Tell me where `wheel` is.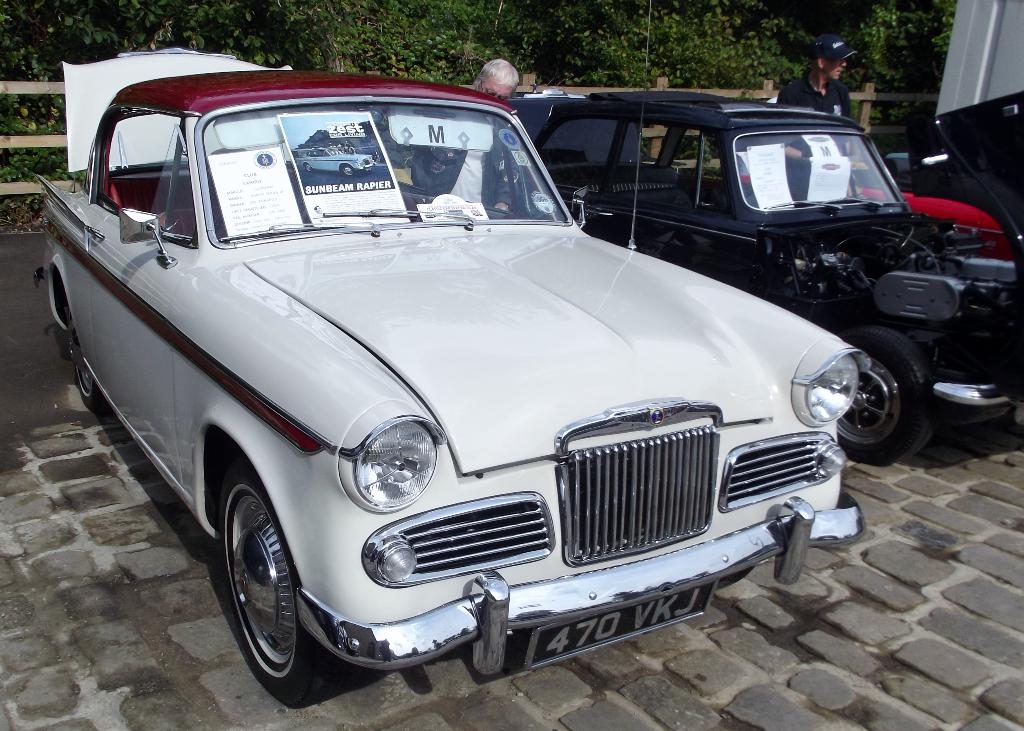
`wheel` is at (left=211, top=457, right=364, bottom=716).
